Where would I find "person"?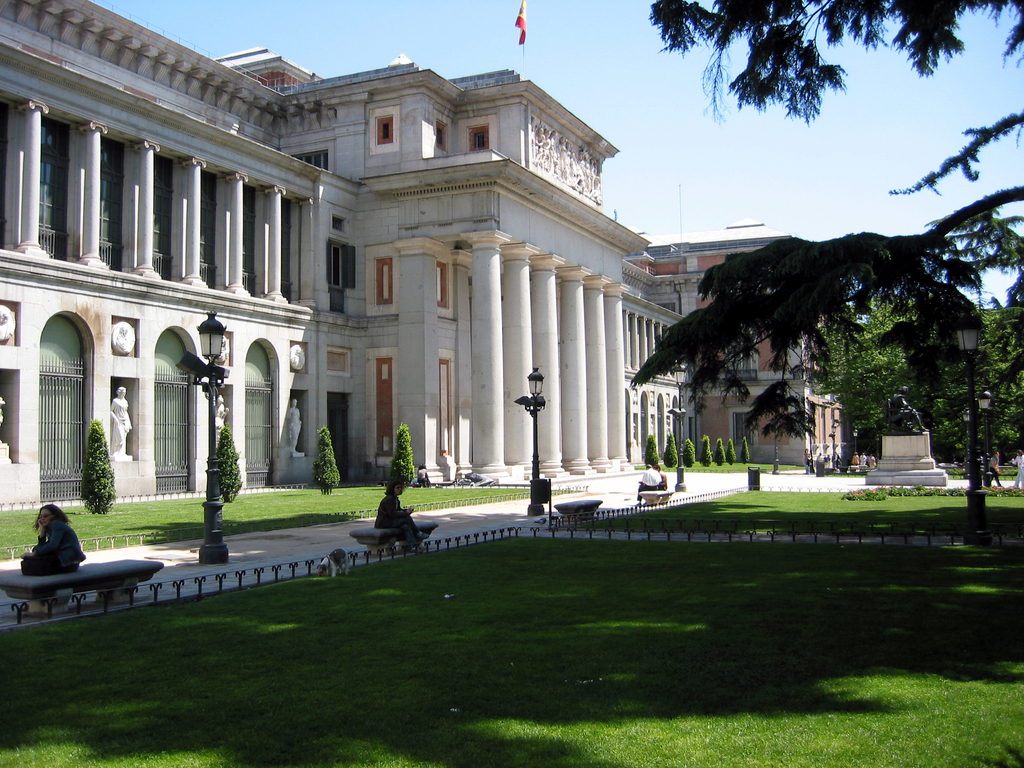
At locate(377, 475, 434, 554).
